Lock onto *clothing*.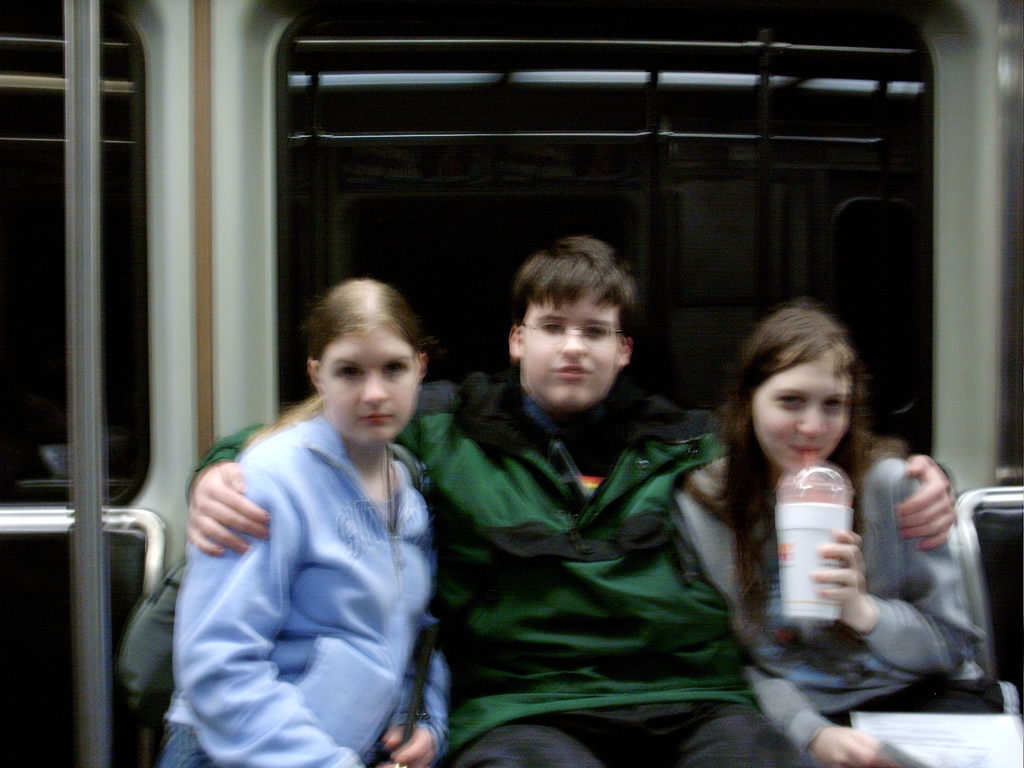
Locked: [146, 358, 795, 767].
